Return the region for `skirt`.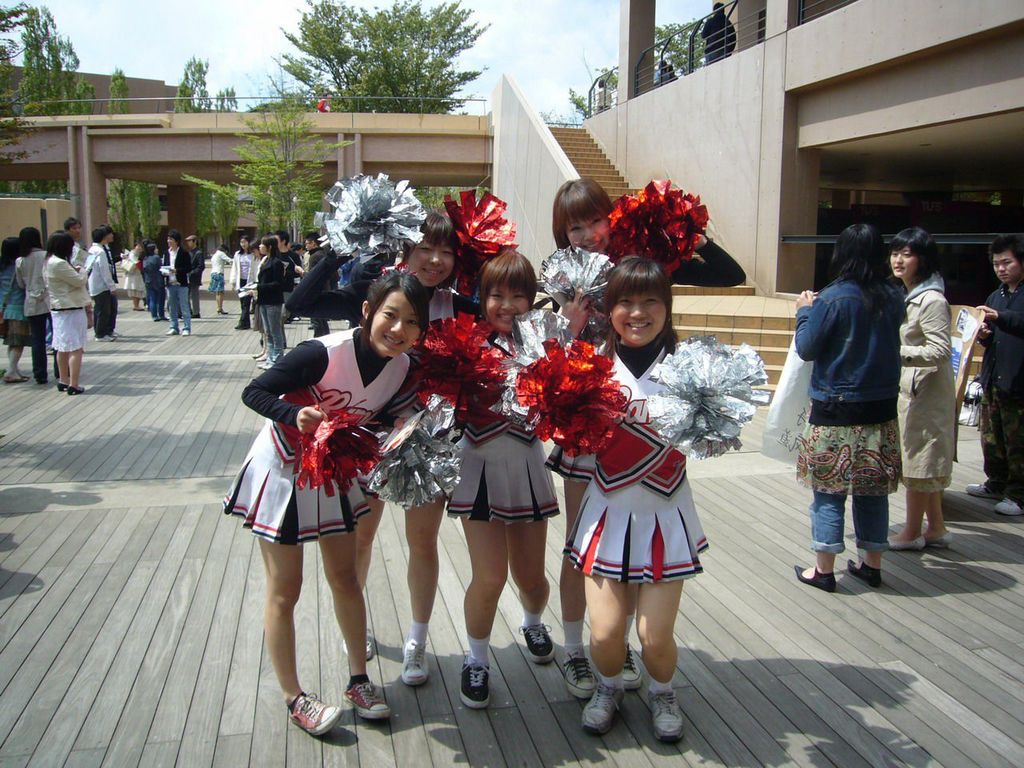
45,309,90,352.
